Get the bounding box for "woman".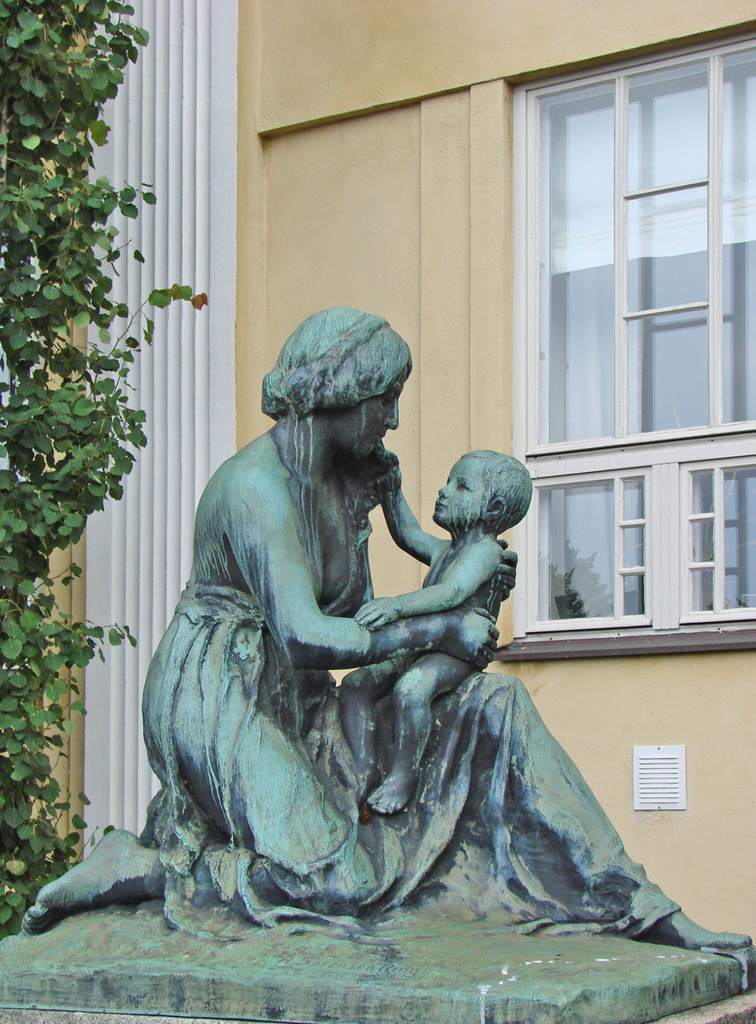
l=160, t=256, r=653, b=951.
